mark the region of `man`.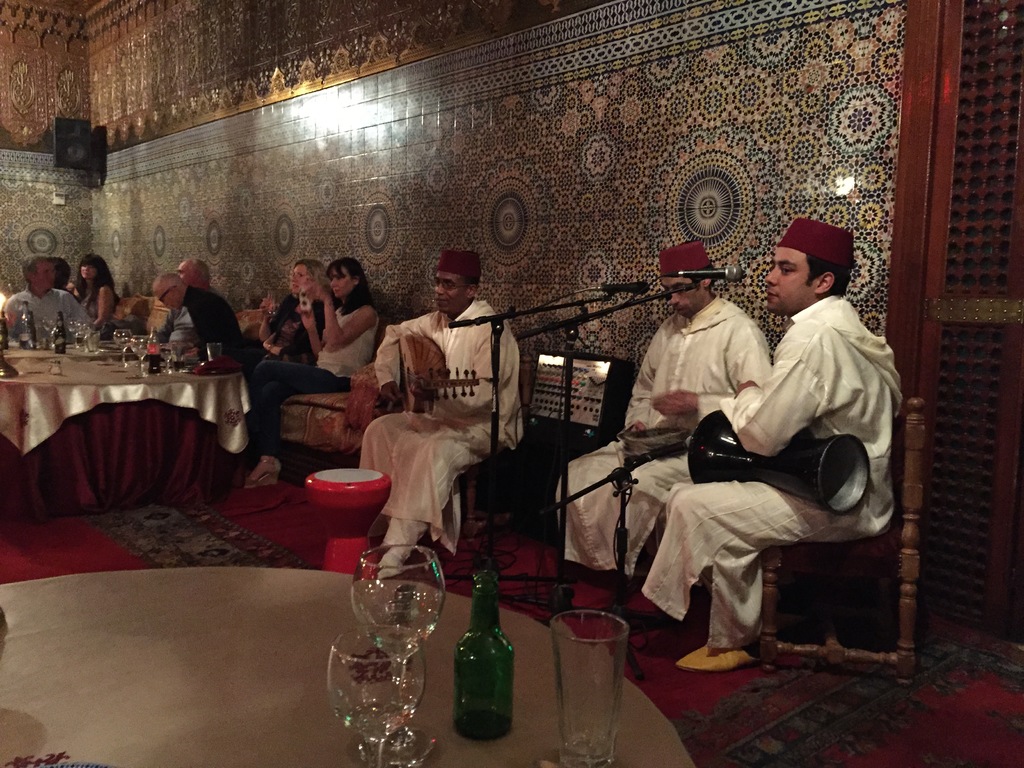
Region: (359,246,525,579).
